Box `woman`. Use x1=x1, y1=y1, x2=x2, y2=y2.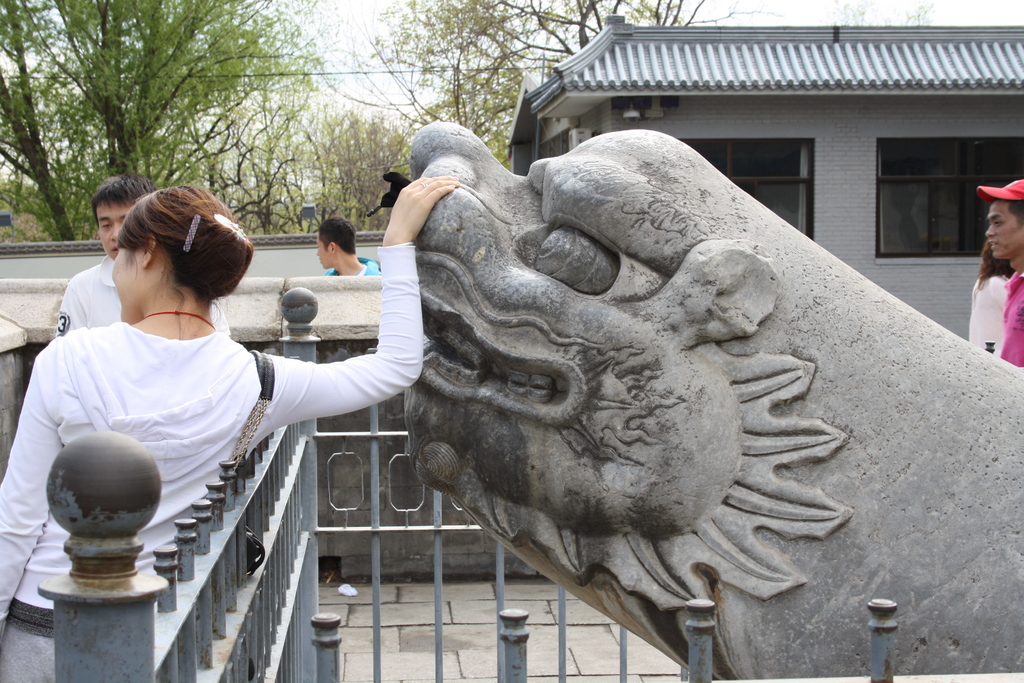
x1=19, y1=181, x2=377, y2=607.
